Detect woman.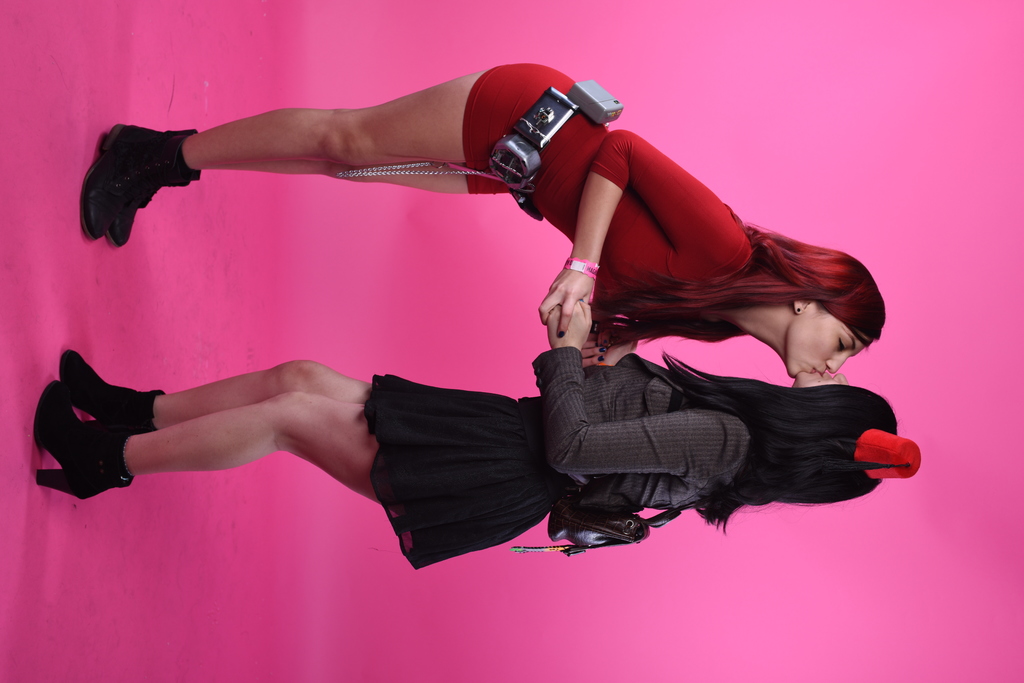
Detected at 77, 61, 886, 376.
